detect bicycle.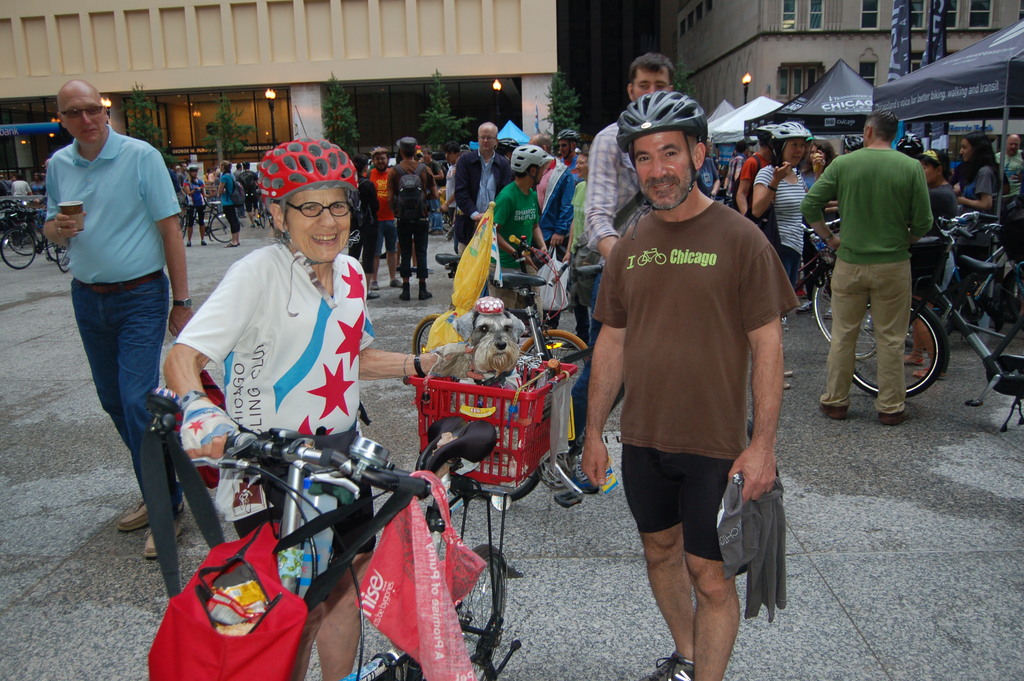
Detected at x1=412 y1=235 x2=593 y2=386.
